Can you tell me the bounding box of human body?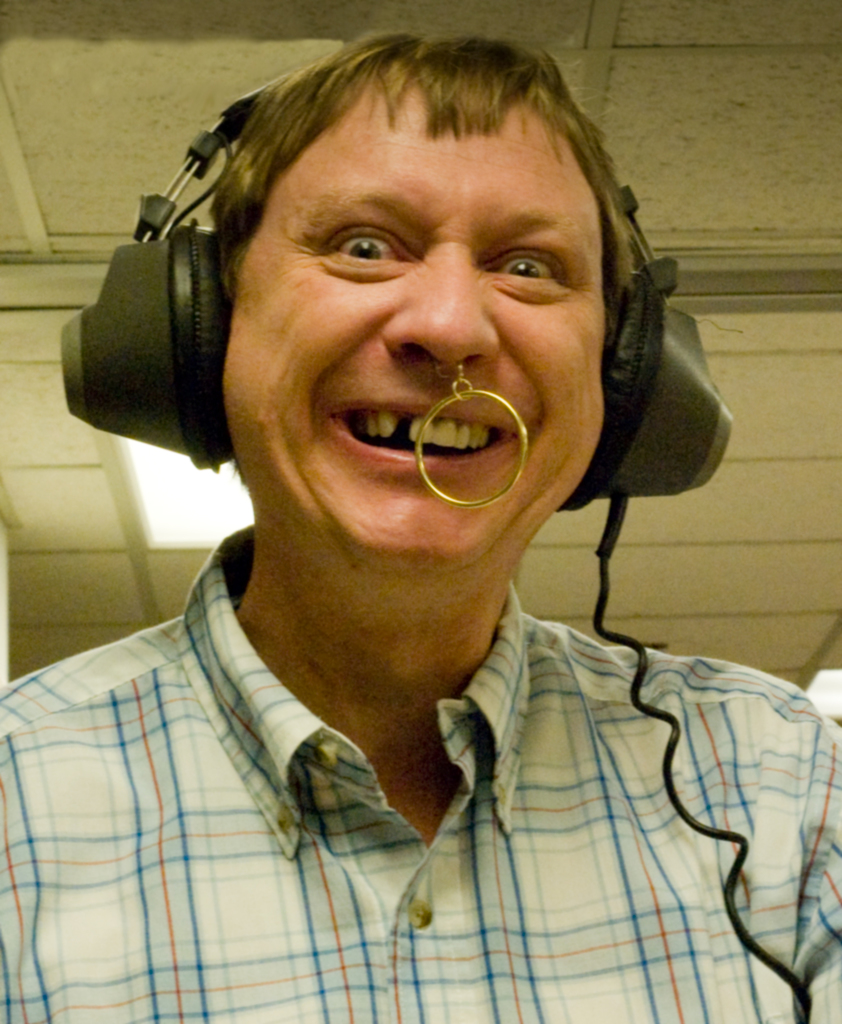
bbox=[0, 33, 841, 1023].
